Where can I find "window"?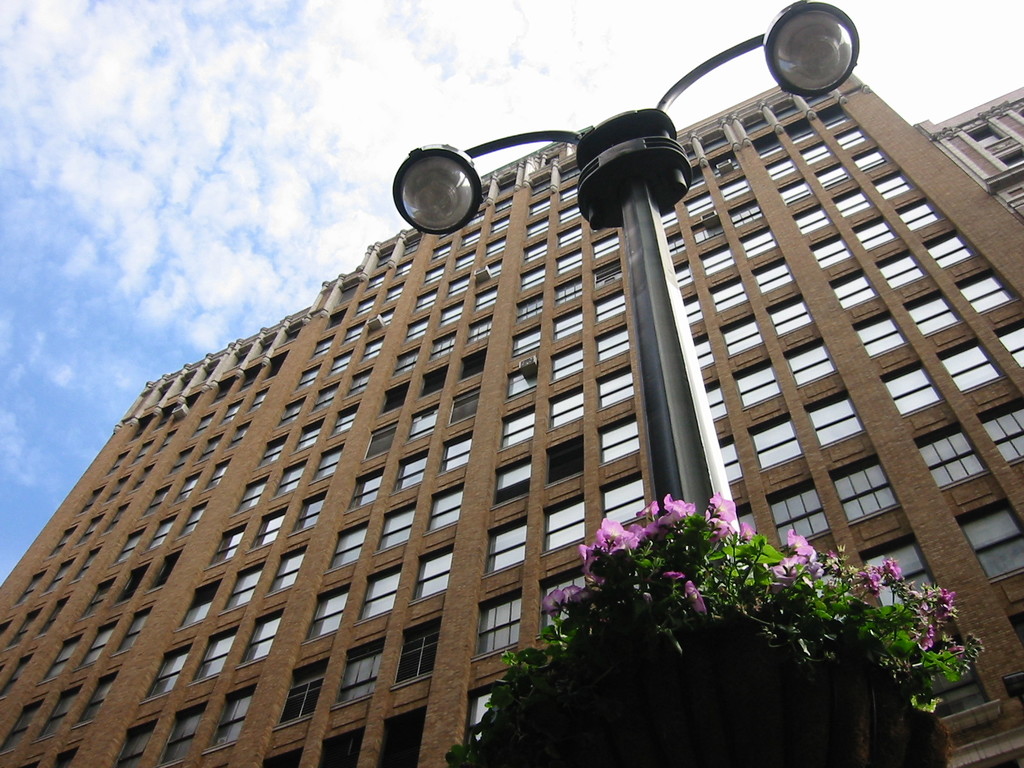
You can find it at region(112, 606, 157, 653).
